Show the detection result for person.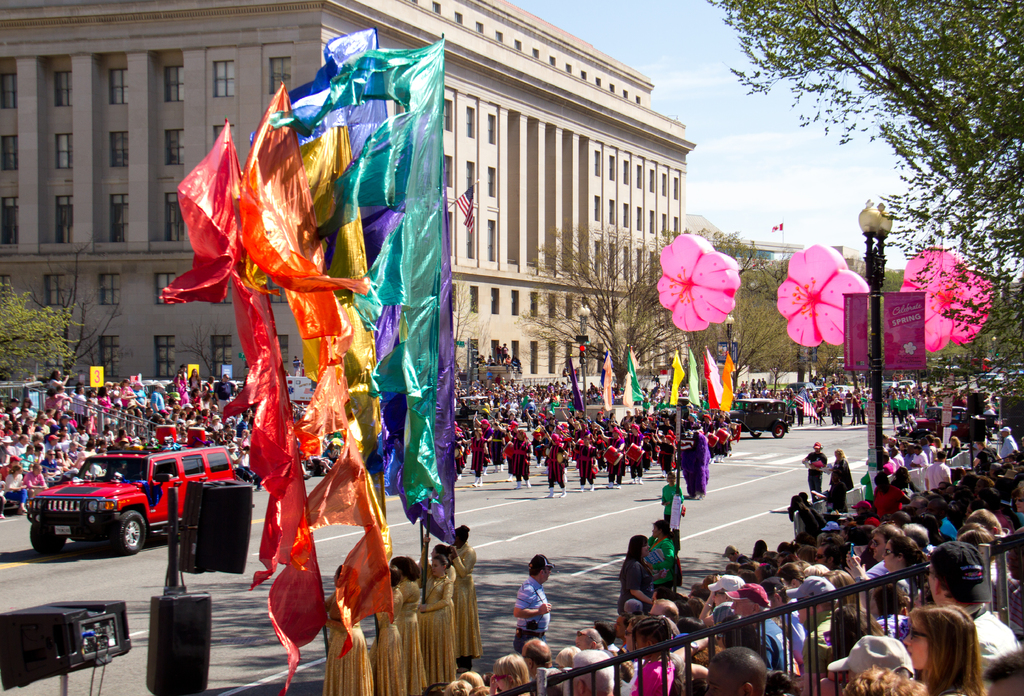
[left=996, top=426, right=1014, bottom=463].
